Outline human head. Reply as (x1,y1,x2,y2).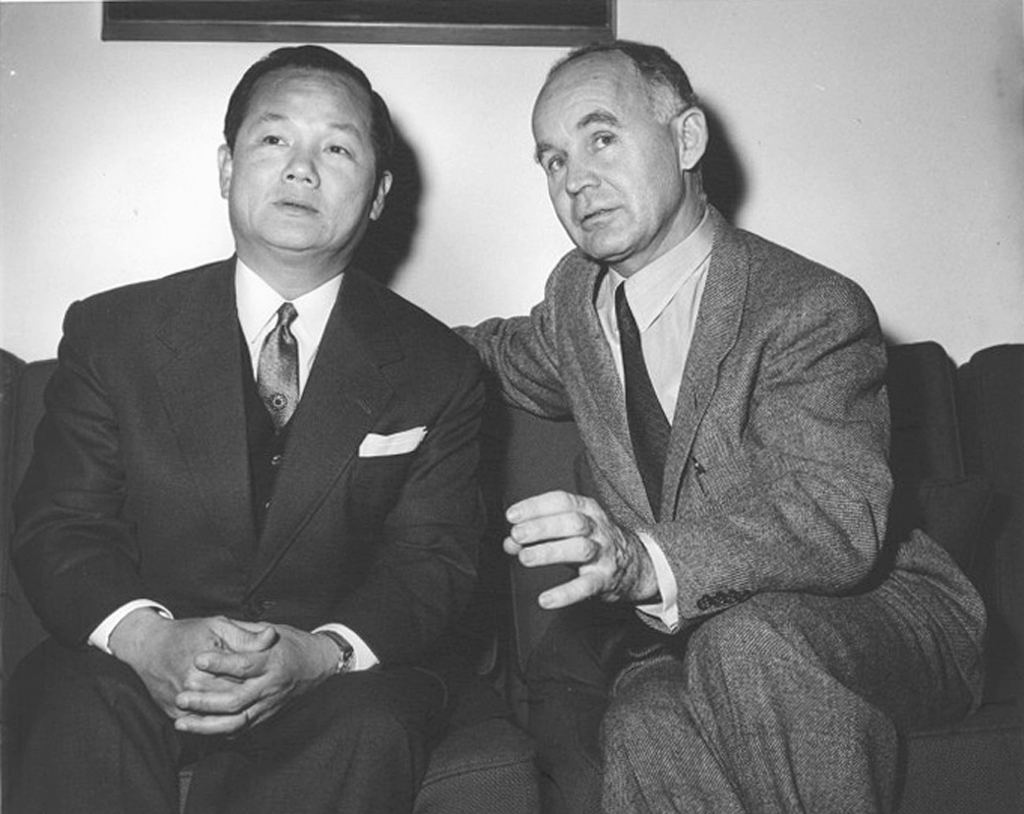
(219,42,394,258).
